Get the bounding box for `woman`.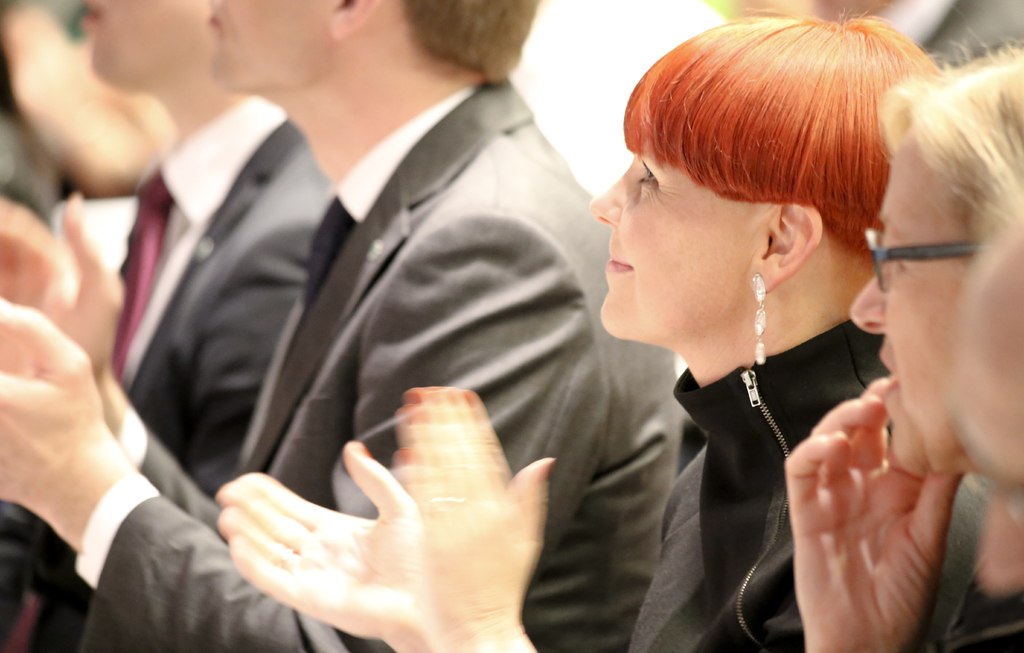
[left=201, top=2, right=956, bottom=652].
